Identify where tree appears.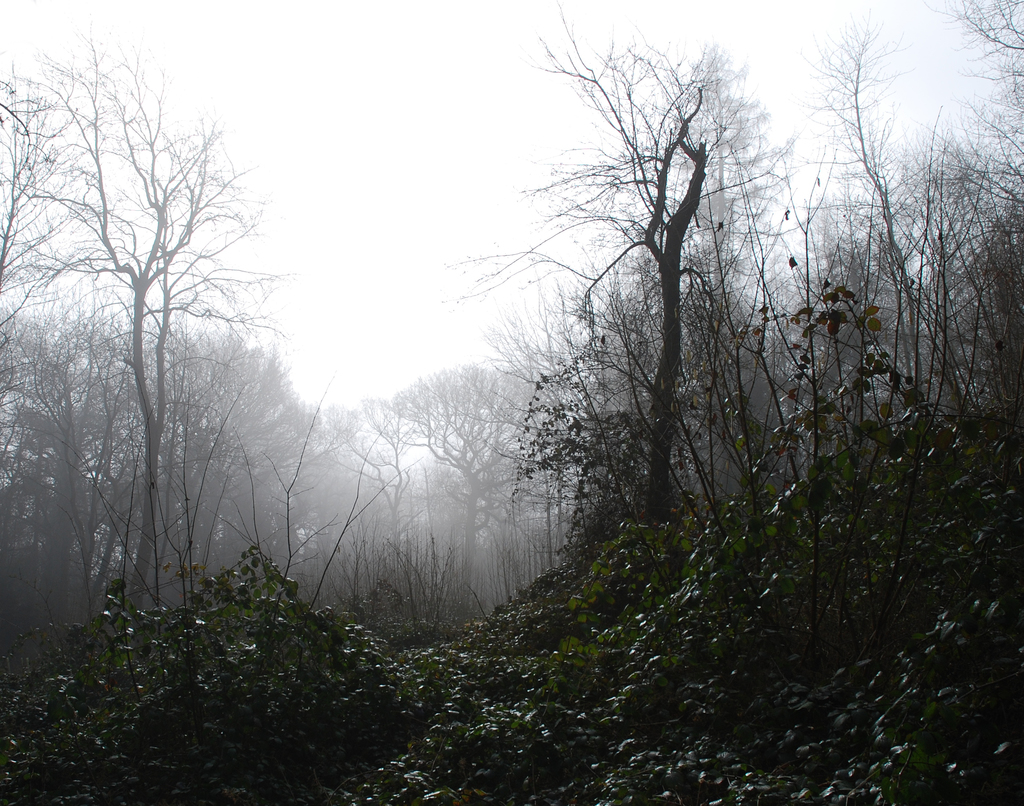
Appears at BBox(659, 38, 776, 471).
